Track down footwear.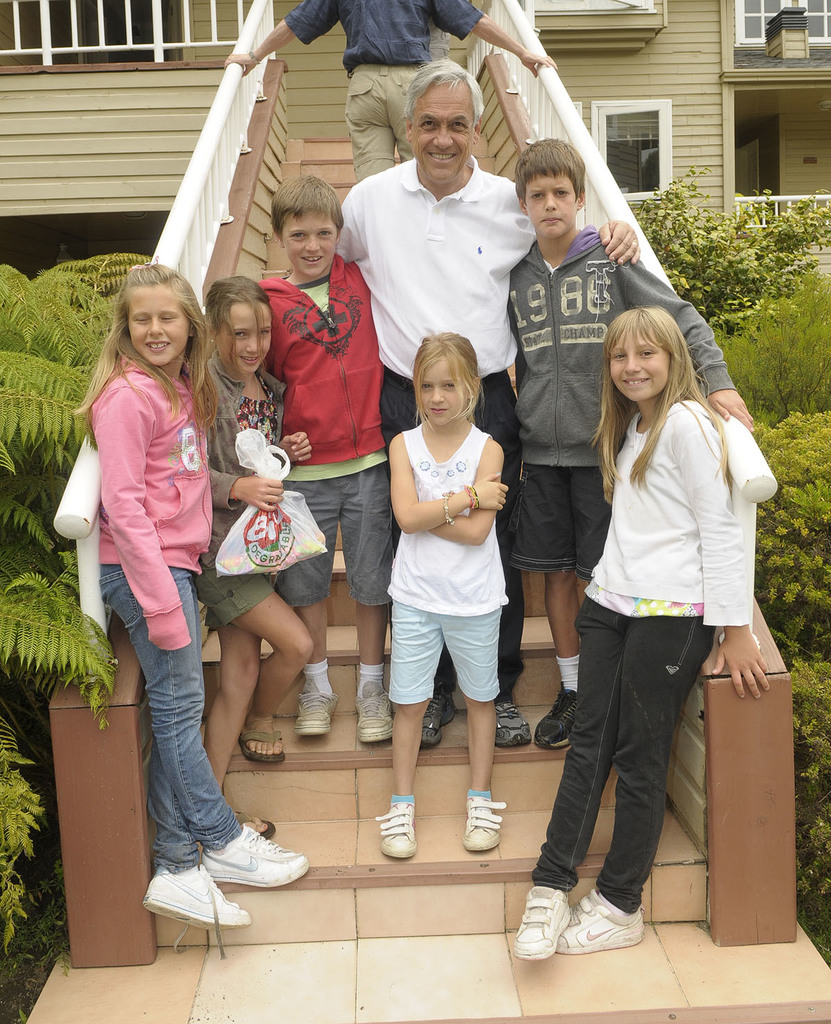
Tracked to {"x1": 234, "y1": 809, "x2": 280, "y2": 841}.
